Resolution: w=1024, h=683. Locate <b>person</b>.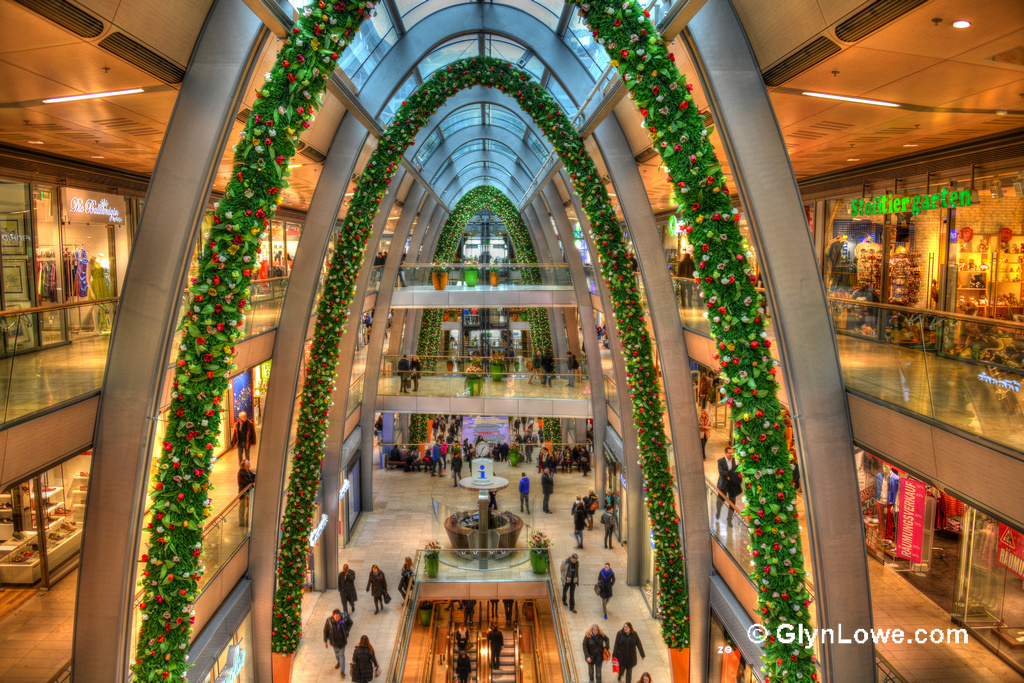
229/411/252/464.
